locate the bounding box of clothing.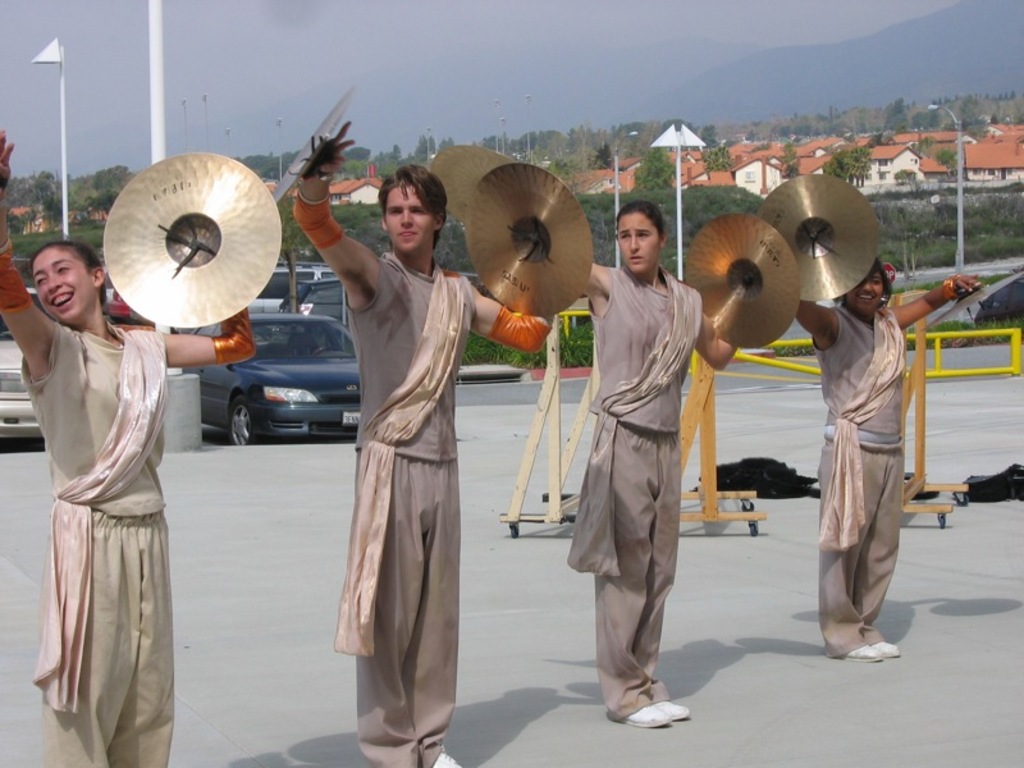
Bounding box: bbox=[567, 264, 704, 727].
